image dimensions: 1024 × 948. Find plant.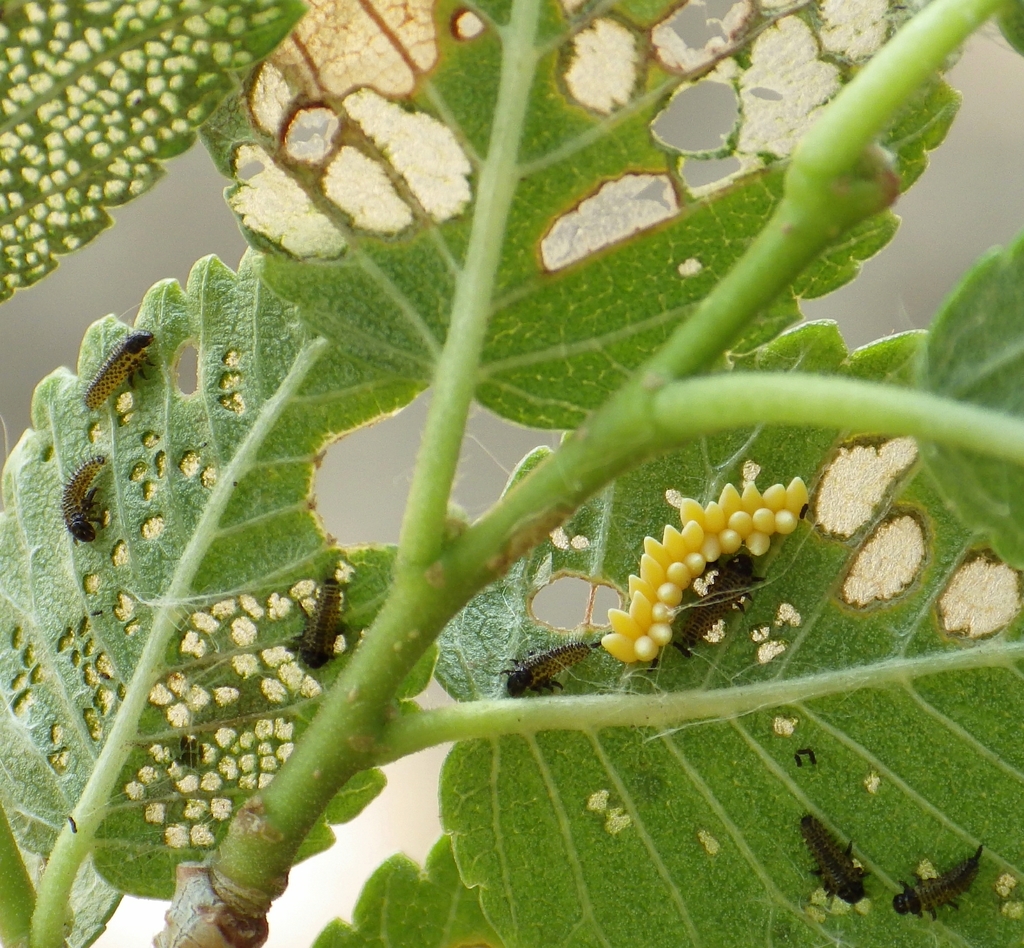
select_region(0, 26, 1011, 947).
